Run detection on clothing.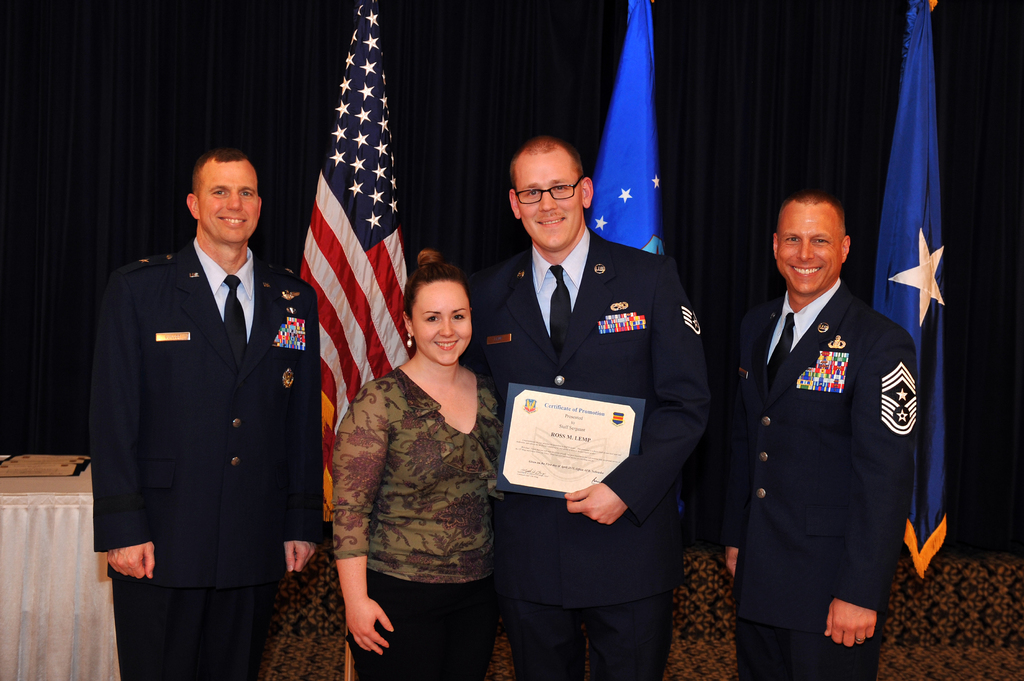
Result: crop(92, 236, 319, 680).
